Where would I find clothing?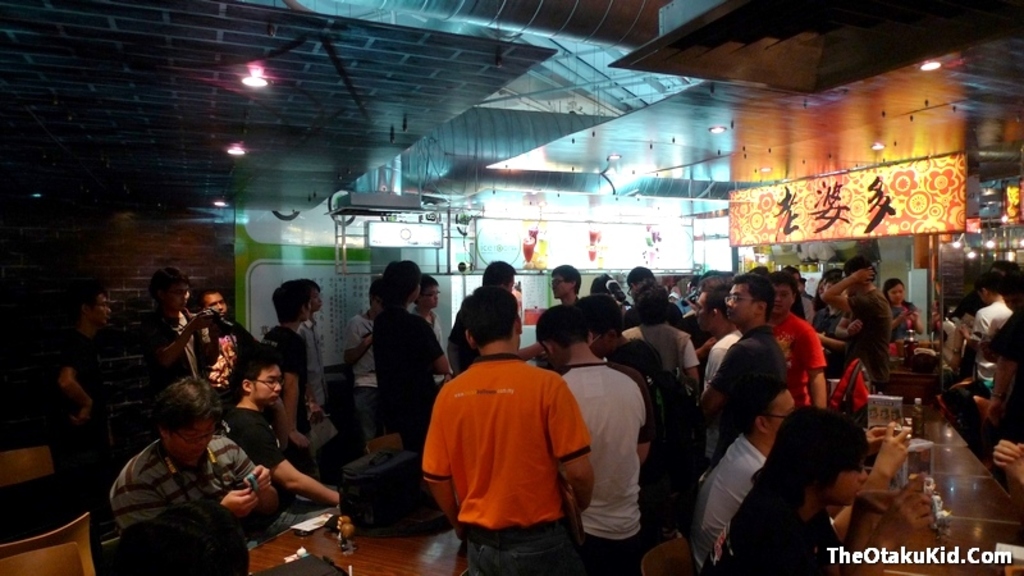
At 106/433/264/575.
